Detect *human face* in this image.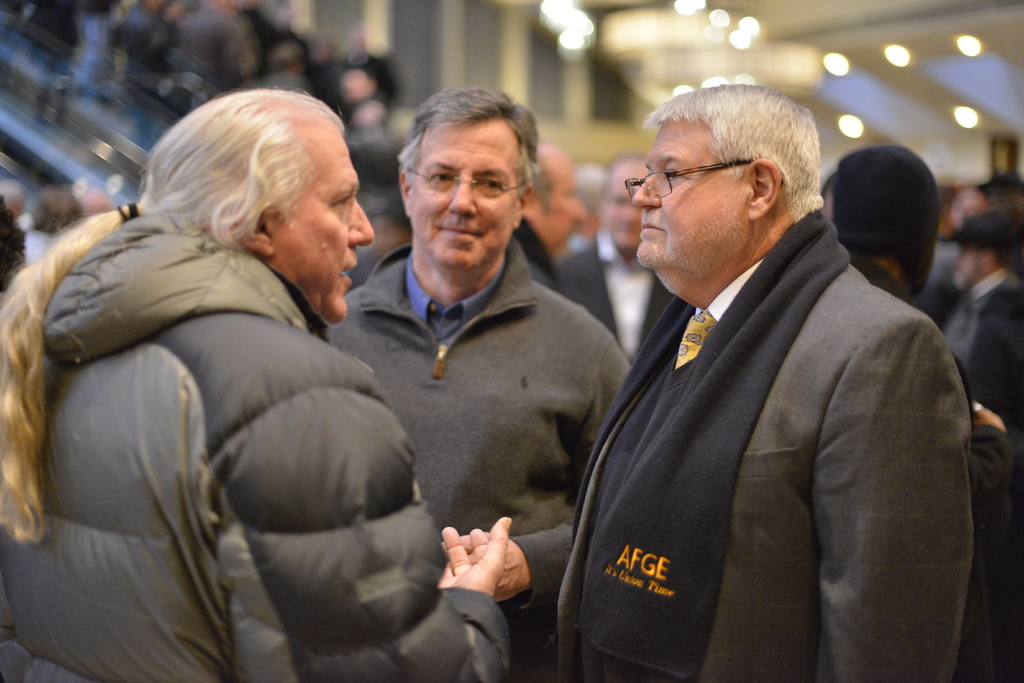
Detection: BBox(630, 120, 745, 272).
